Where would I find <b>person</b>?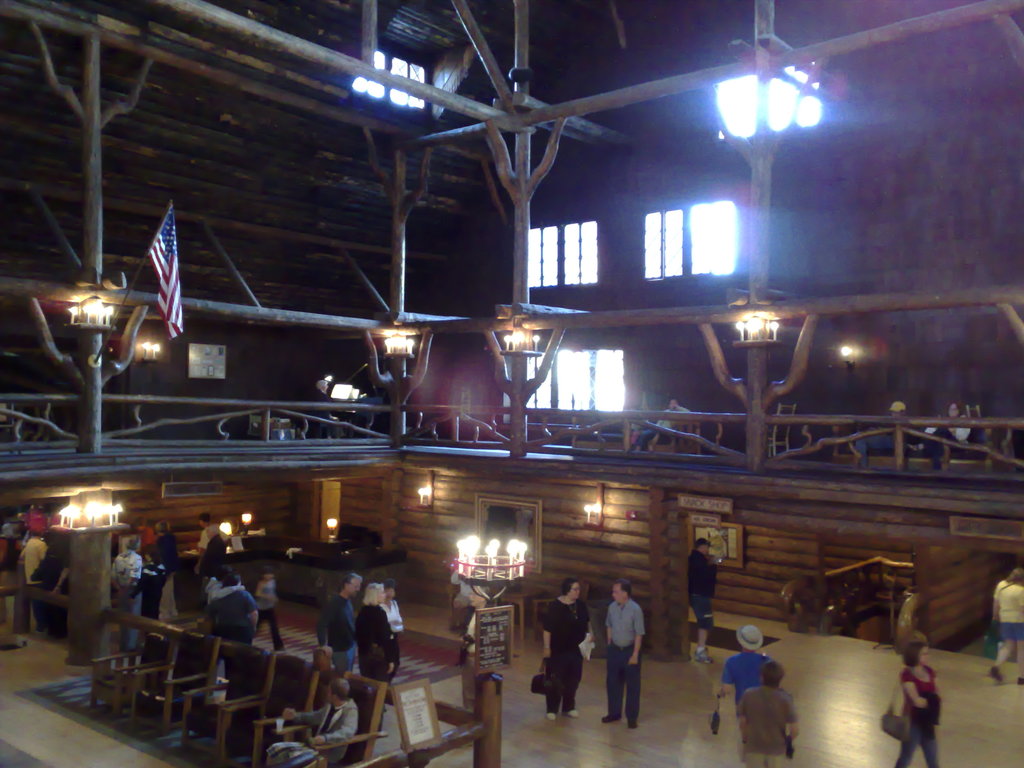
At (707,626,773,739).
